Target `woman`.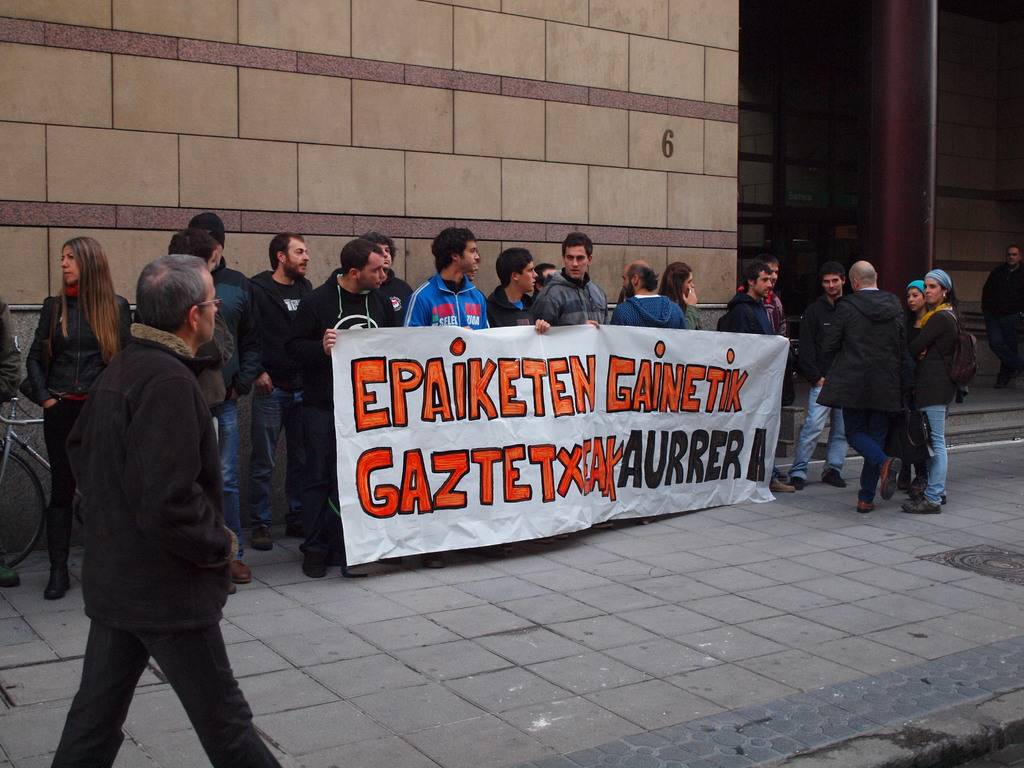
Target region: <box>26,237,136,601</box>.
